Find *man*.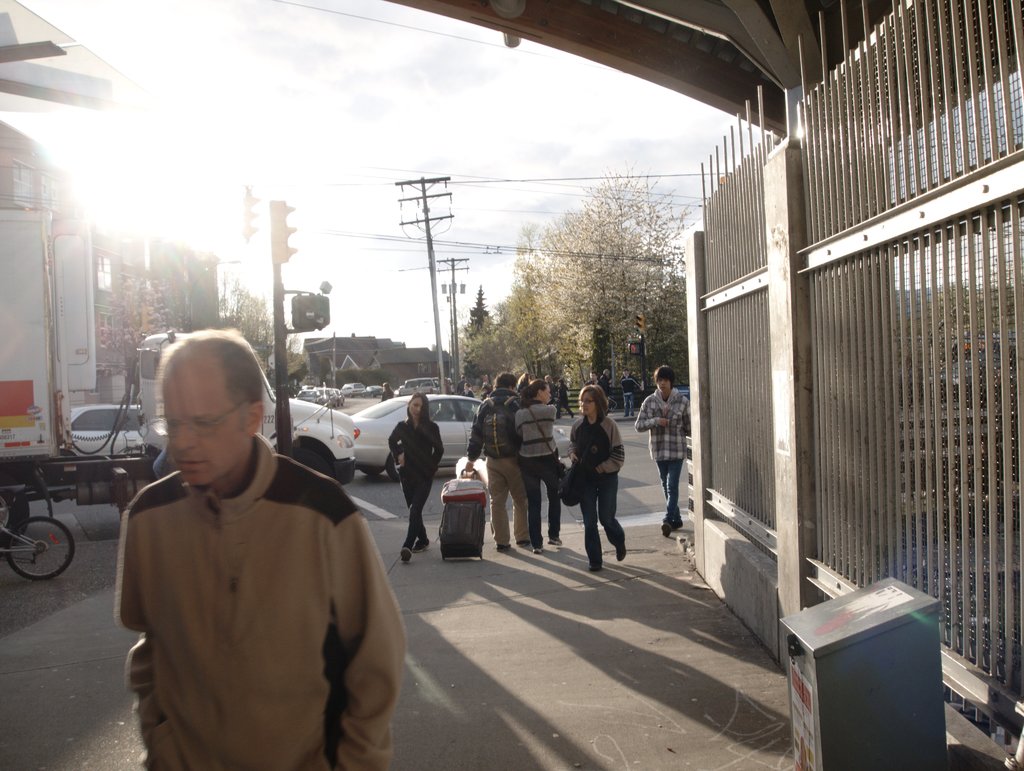
<region>108, 330, 410, 770</region>.
